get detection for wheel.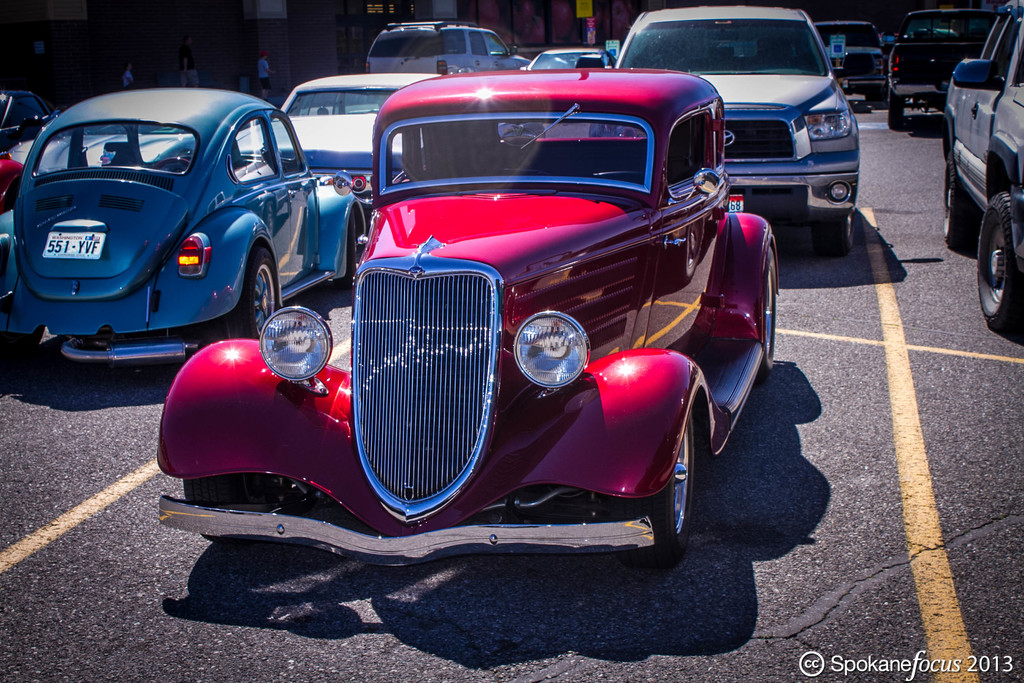
Detection: crop(943, 153, 979, 249).
